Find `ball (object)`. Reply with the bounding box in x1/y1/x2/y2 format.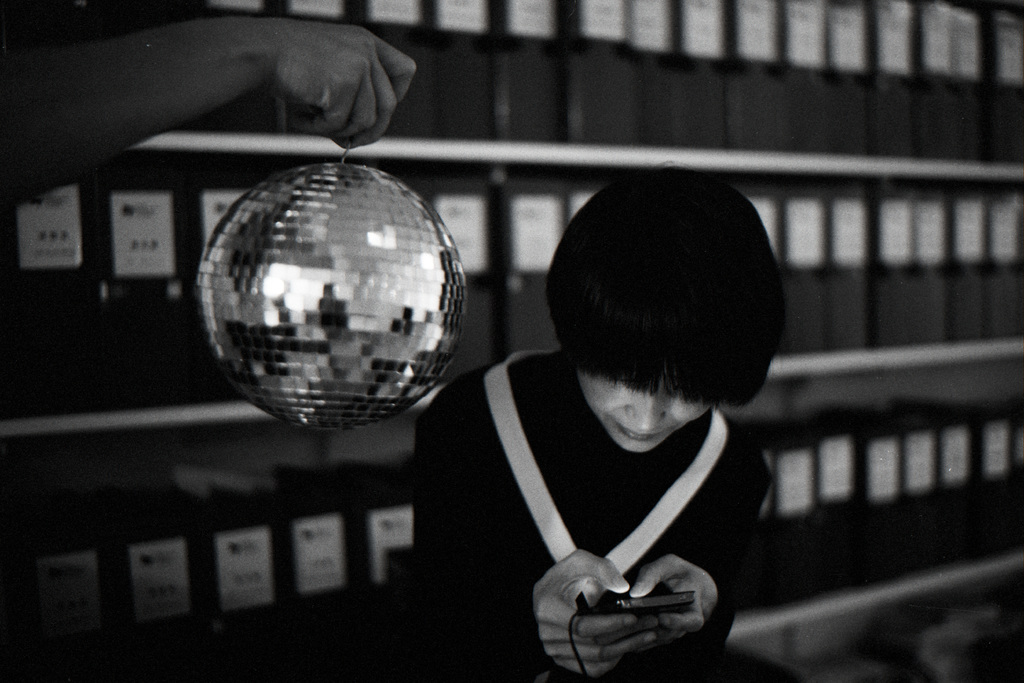
195/162/470/438.
